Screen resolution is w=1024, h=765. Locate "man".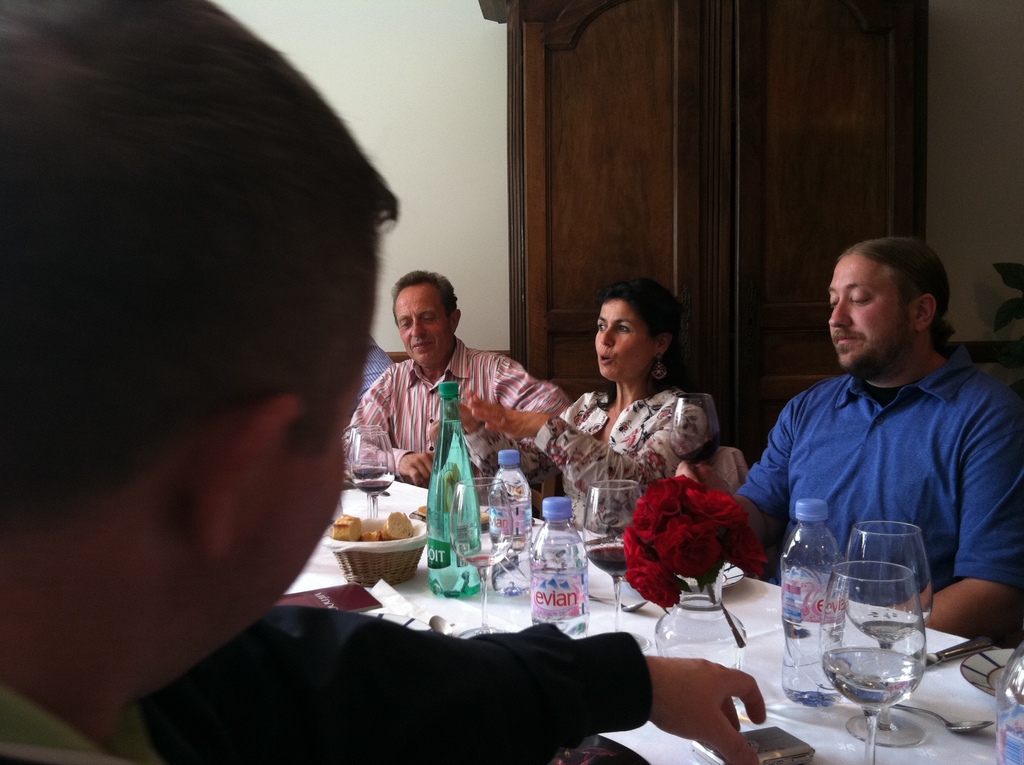
l=0, t=0, r=400, b=764.
